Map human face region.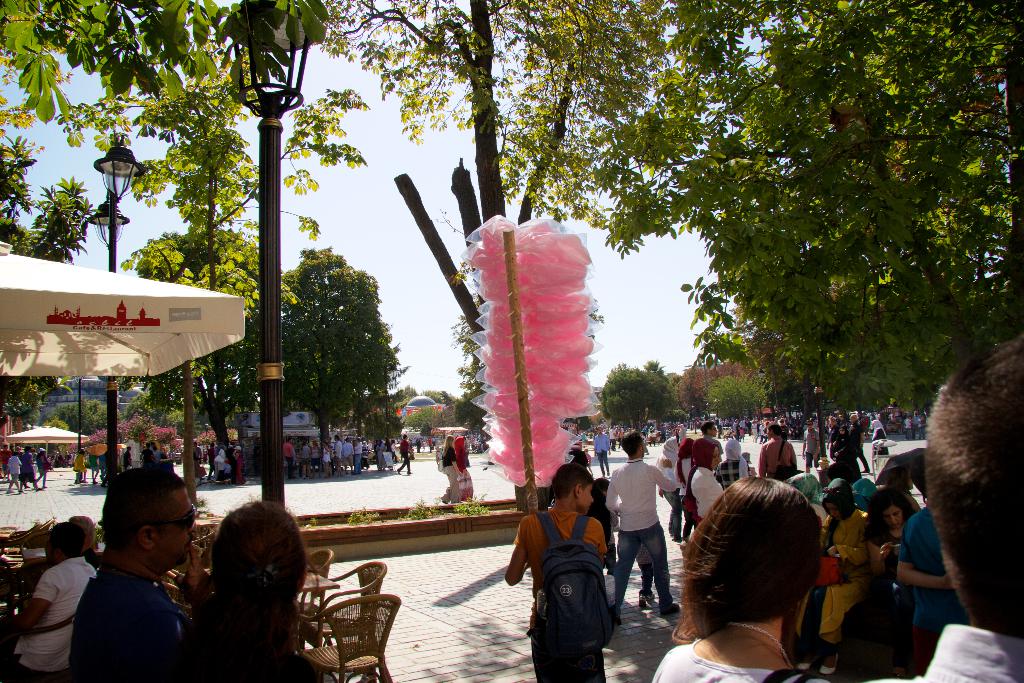
Mapped to 712:446:720:468.
